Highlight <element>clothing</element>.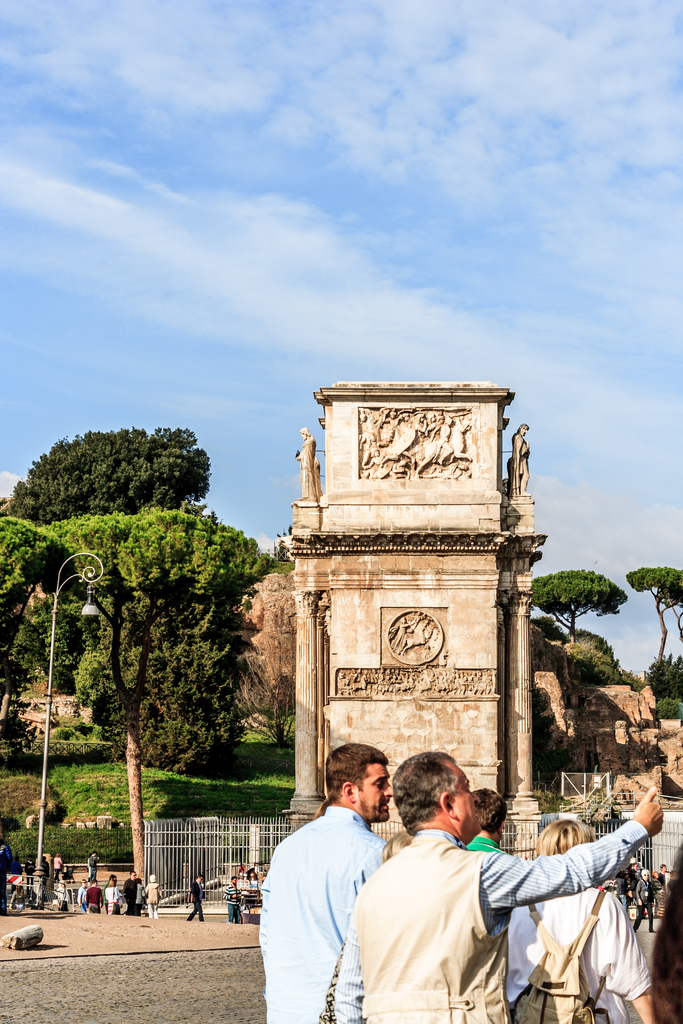
Highlighted region: [left=263, top=799, right=380, bottom=1023].
